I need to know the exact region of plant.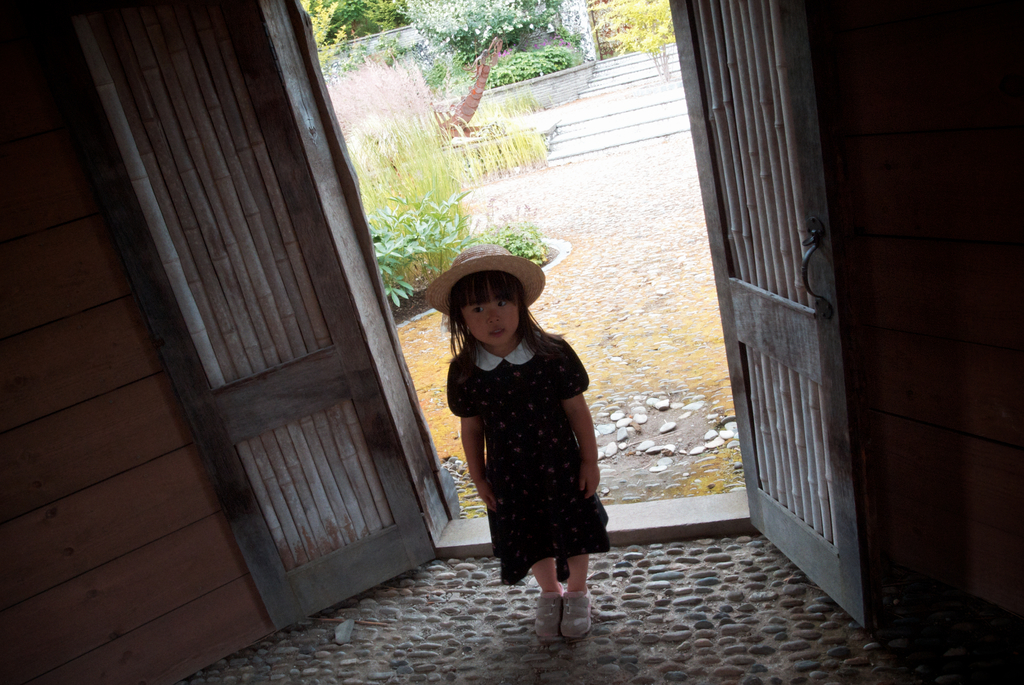
Region: select_region(579, 0, 682, 86).
